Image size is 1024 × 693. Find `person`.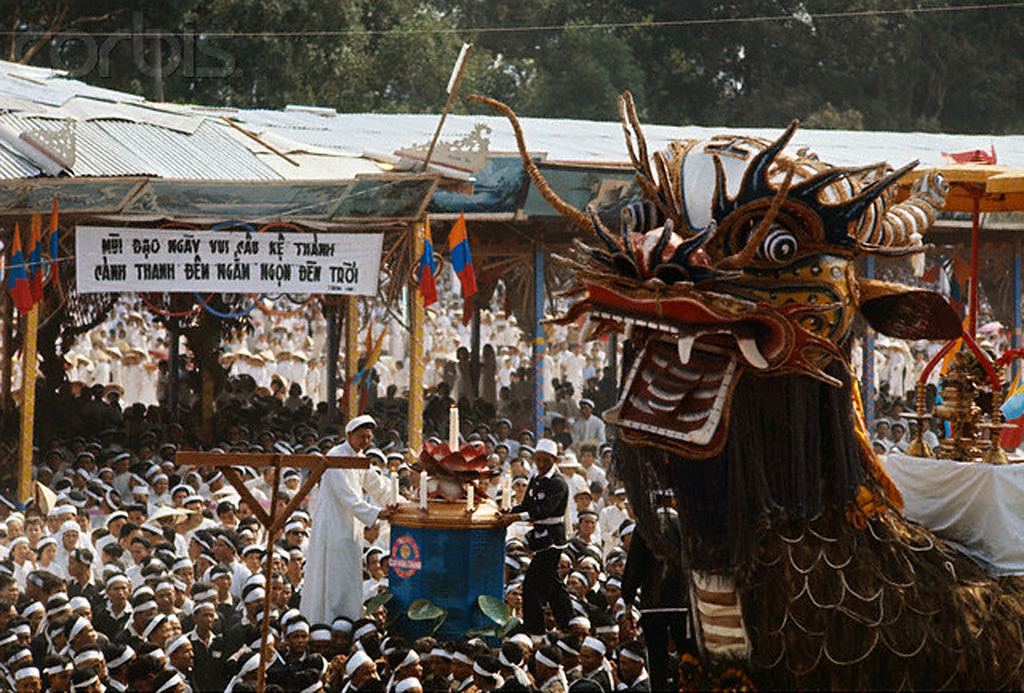
{"left": 562, "top": 396, "right": 615, "bottom": 454}.
